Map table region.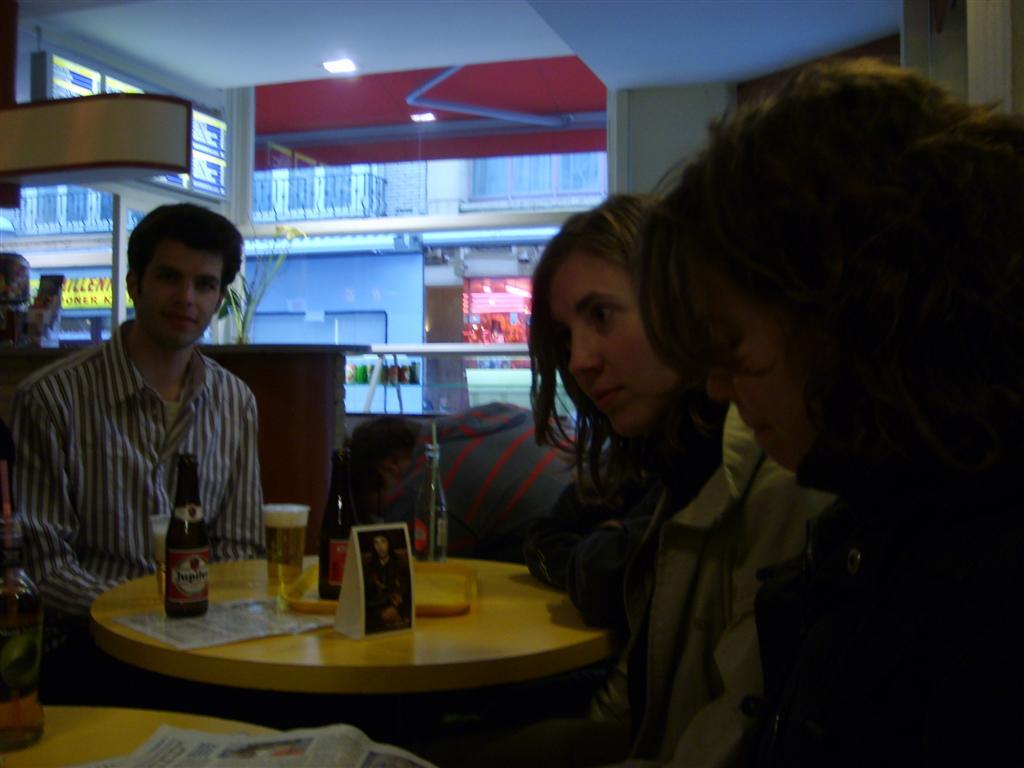
Mapped to (104,564,647,740).
